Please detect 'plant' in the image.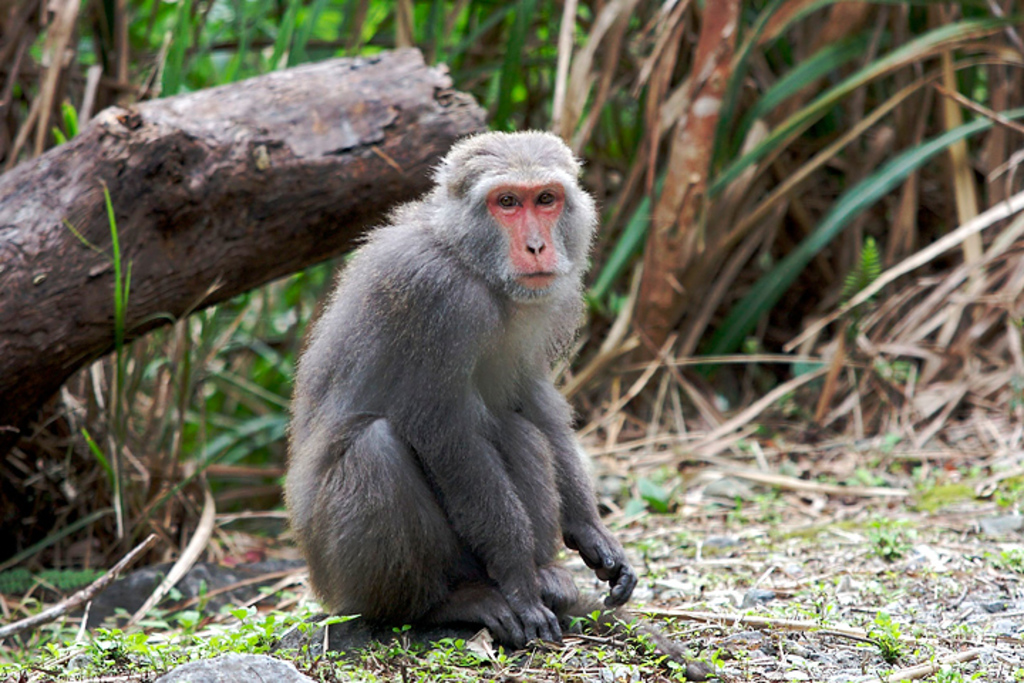
619, 618, 633, 643.
